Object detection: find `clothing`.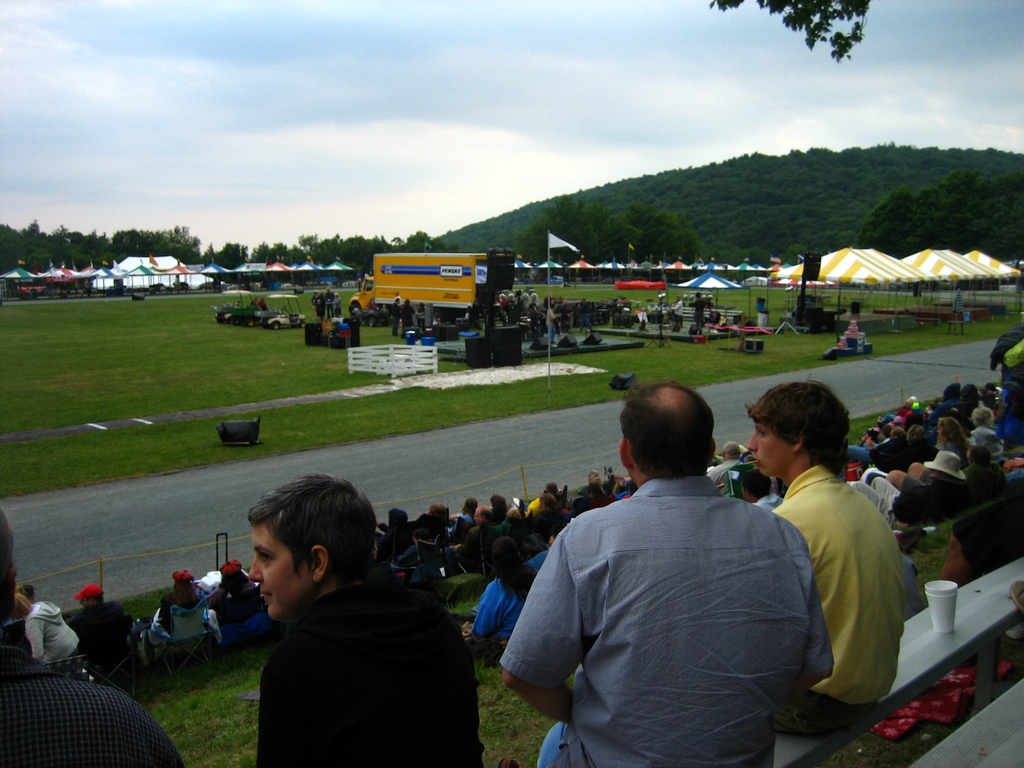
(772, 464, 909, 740).
